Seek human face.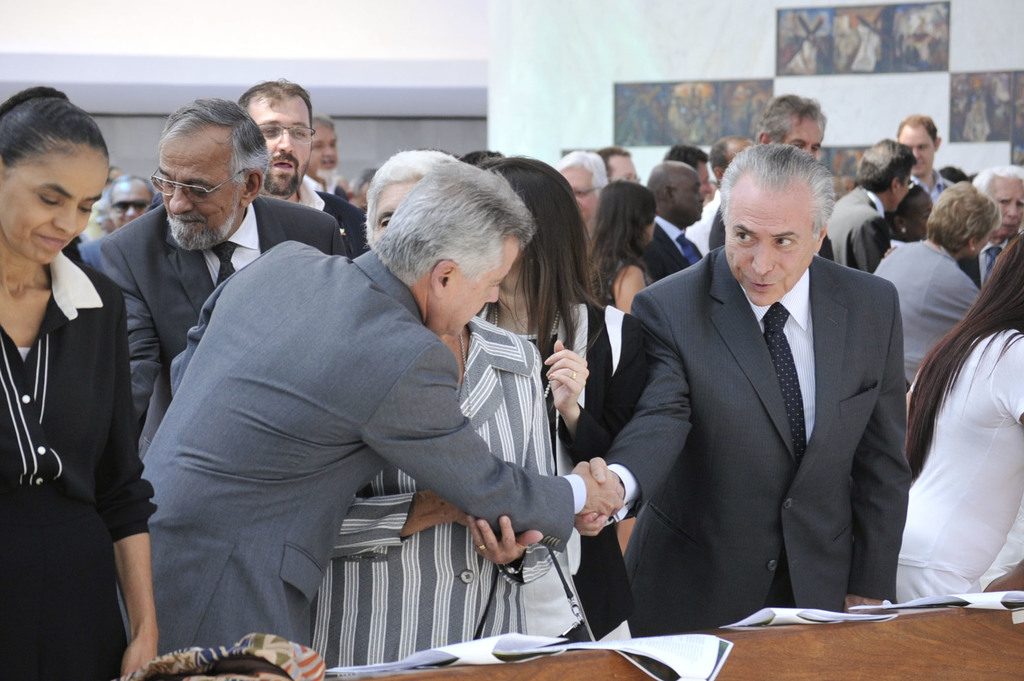
[311, 125, 342, 181].
